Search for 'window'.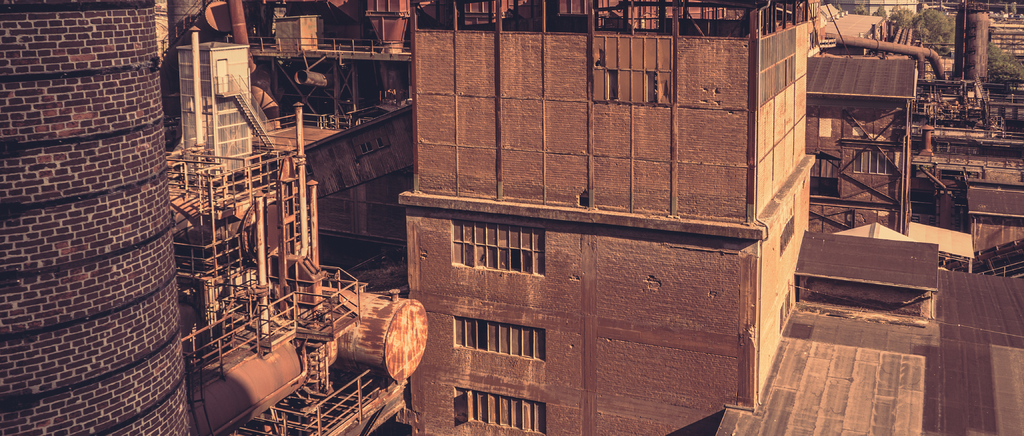
Found at [x1=452, y1=222, x2=546, y2=276].
